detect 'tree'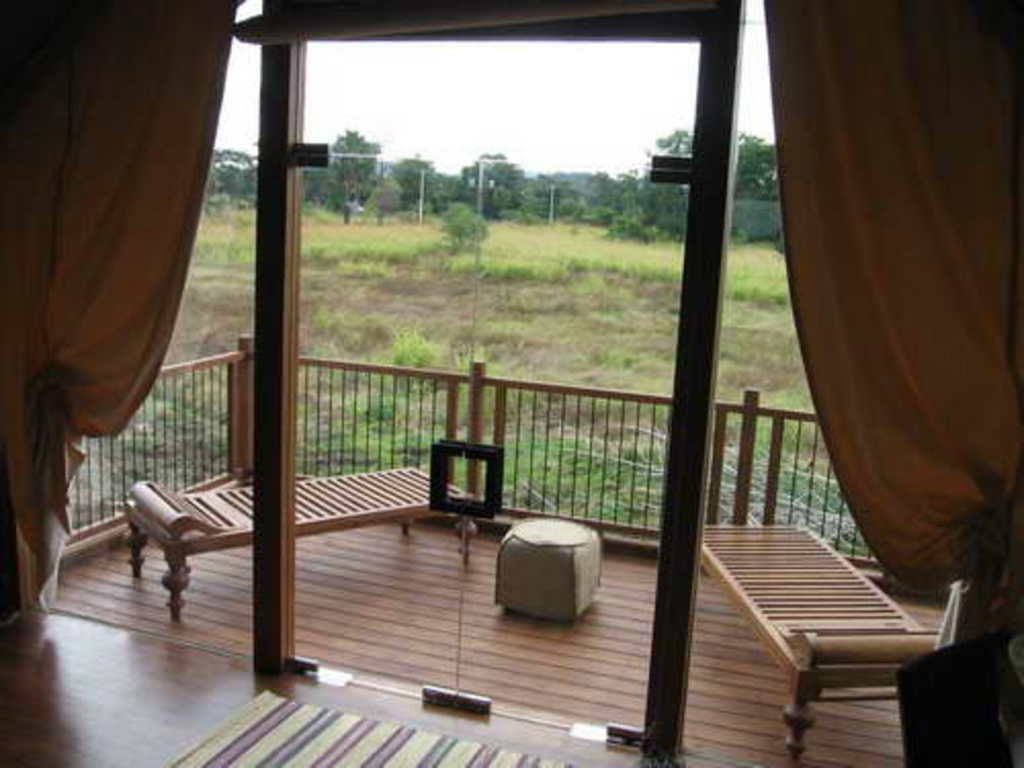
bbox(647, 121, 690, 188)
